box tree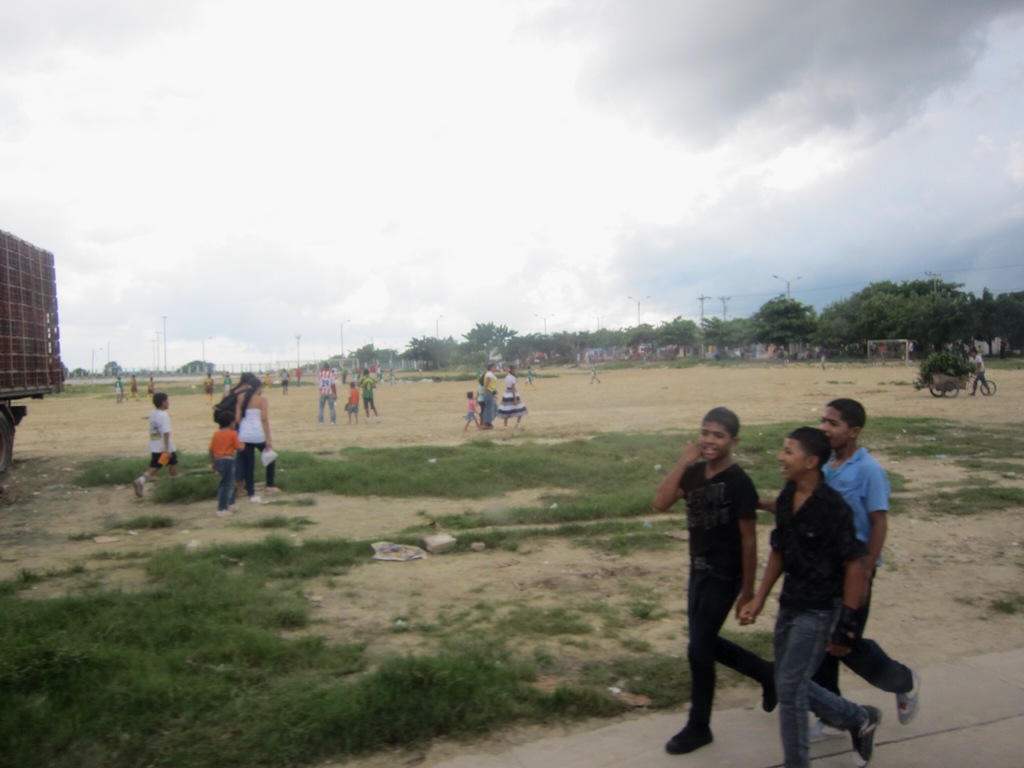
region(752, 291, 810, 356)
